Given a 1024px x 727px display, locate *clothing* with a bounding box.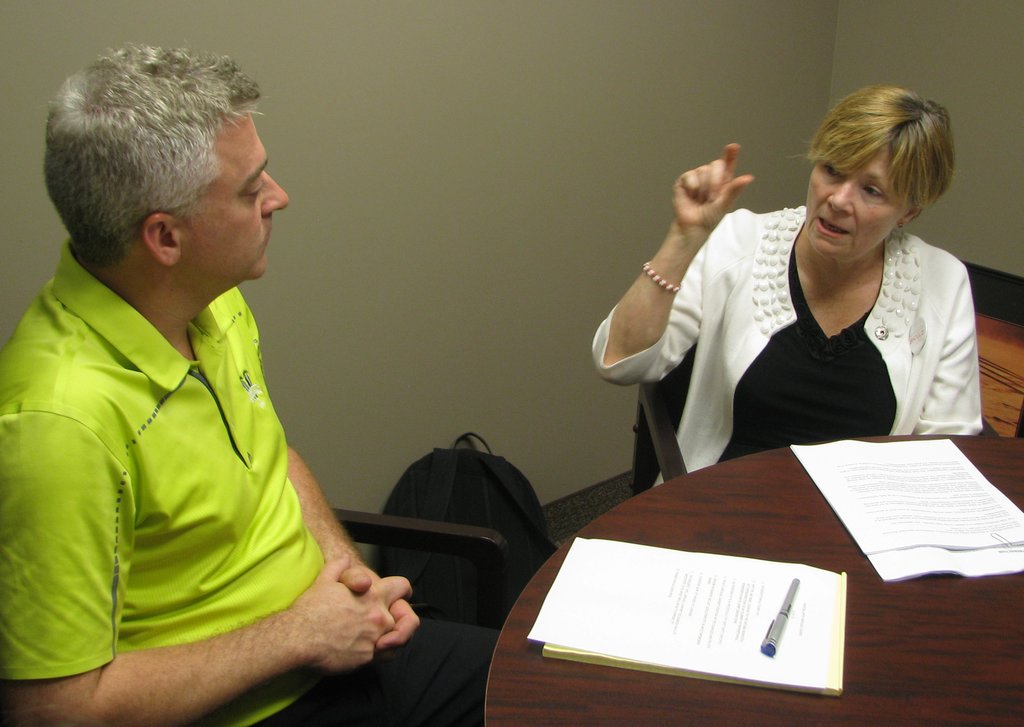
Located: {"x1": 637, "y1": 188, "x2": 987, "y2": 478}.
